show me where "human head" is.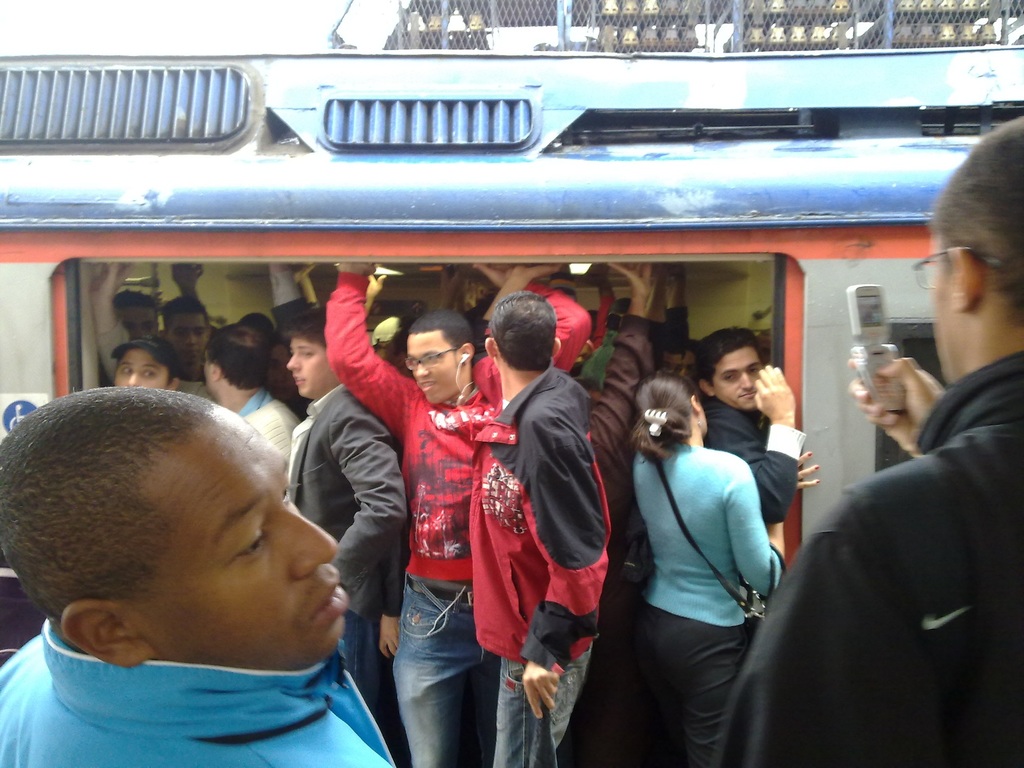
"human head" is at x1=660 y1=339 x2=684 y2=371.
